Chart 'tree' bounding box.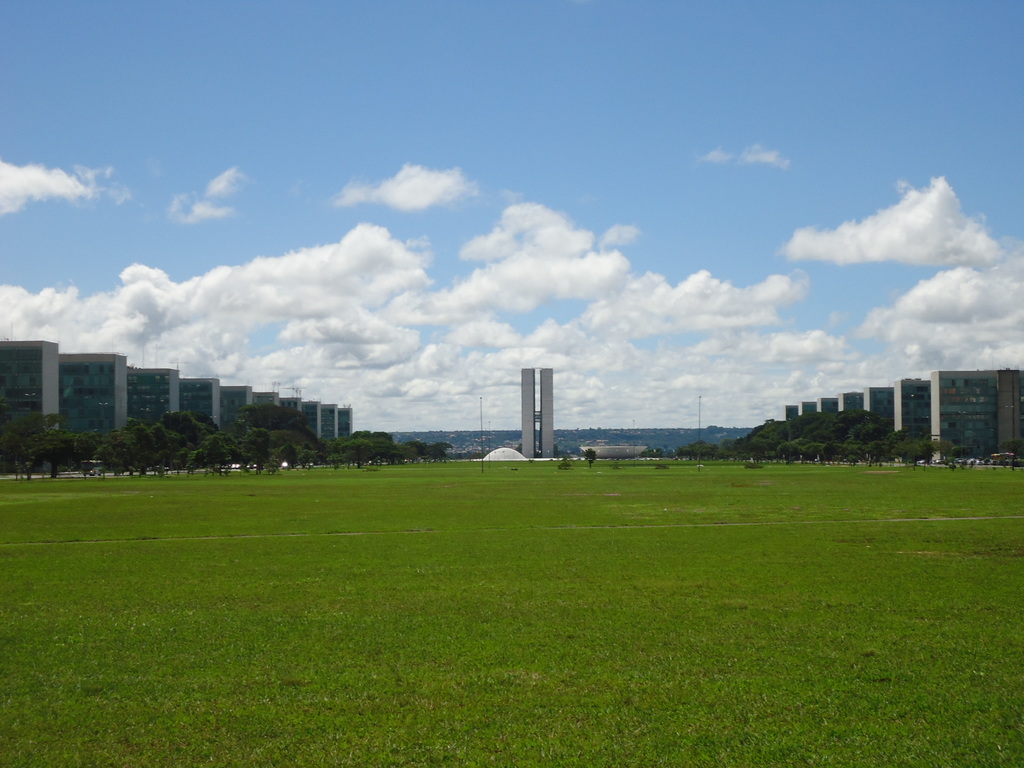
Charted: Rect(426, 447, 449, 459).
